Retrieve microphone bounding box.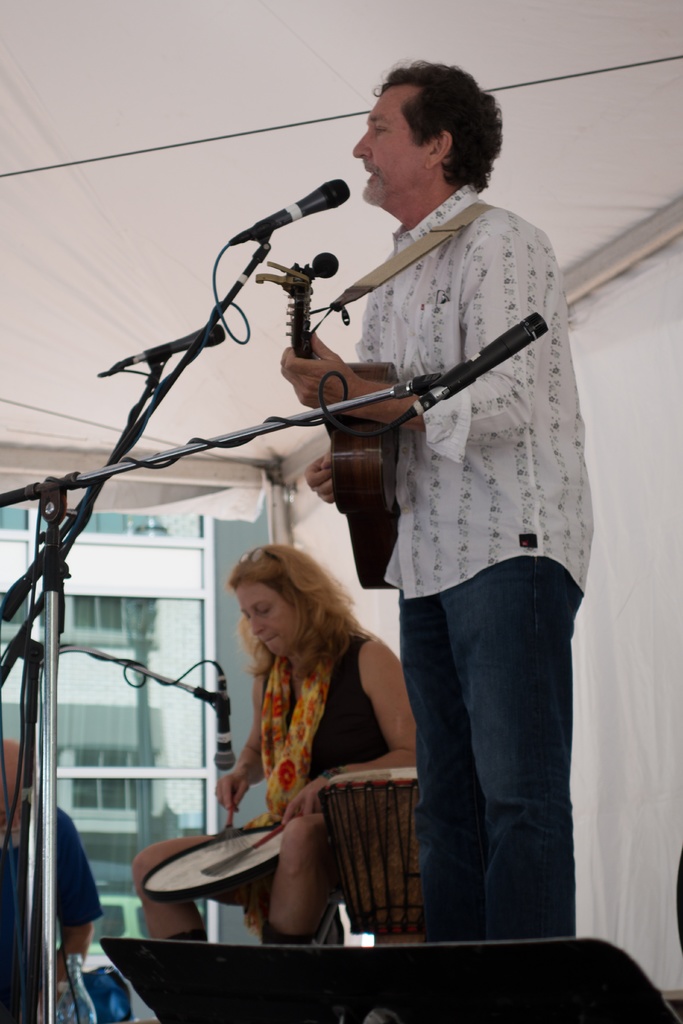
Bounding box: region(393, 312, 547, 428).
